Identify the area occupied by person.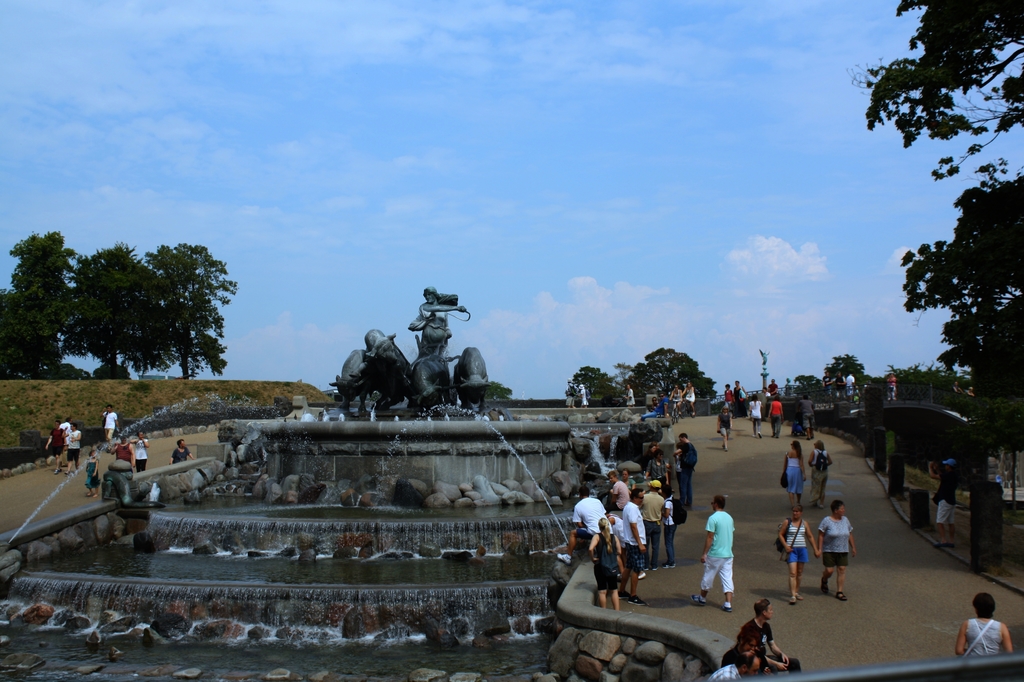
Area: left=640, top=392, right=670, bottom=422.
